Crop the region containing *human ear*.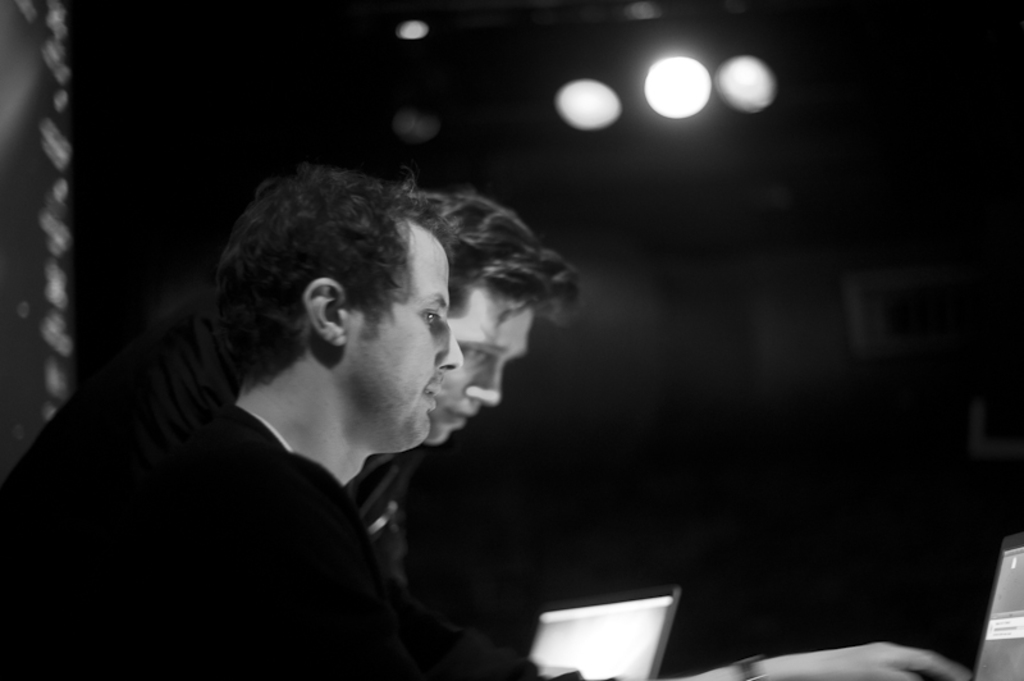
Crop region: locate(303, 278, 342, 343).
